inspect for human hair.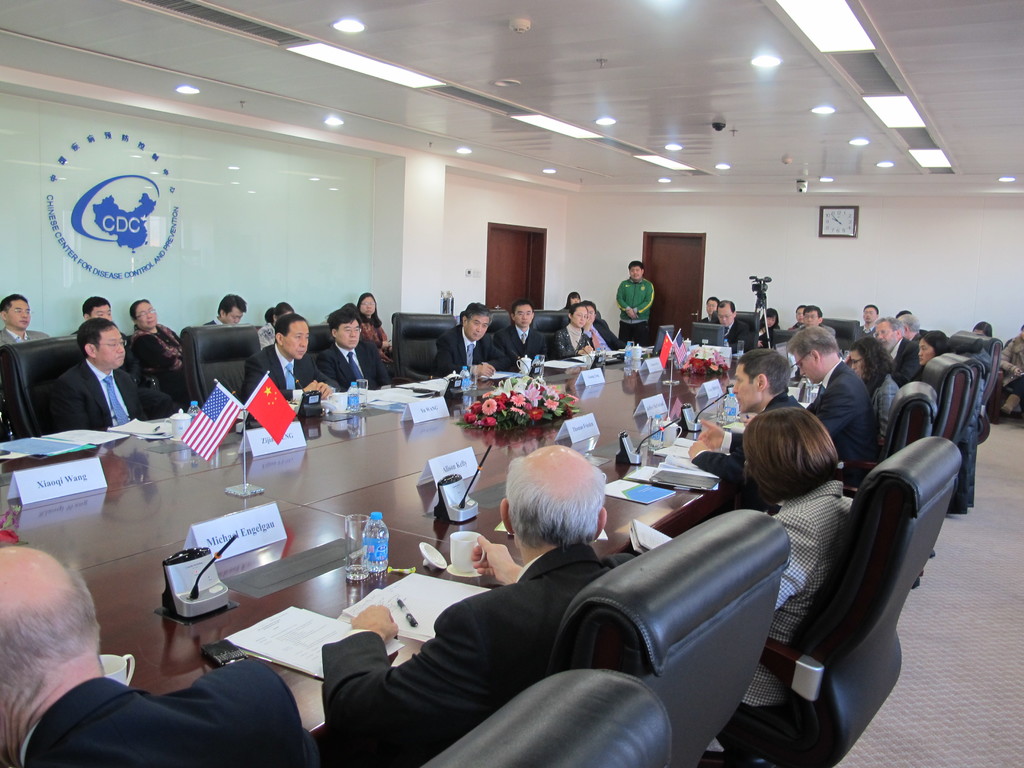
Inspection: BBox(329, 304, 364, 339).
